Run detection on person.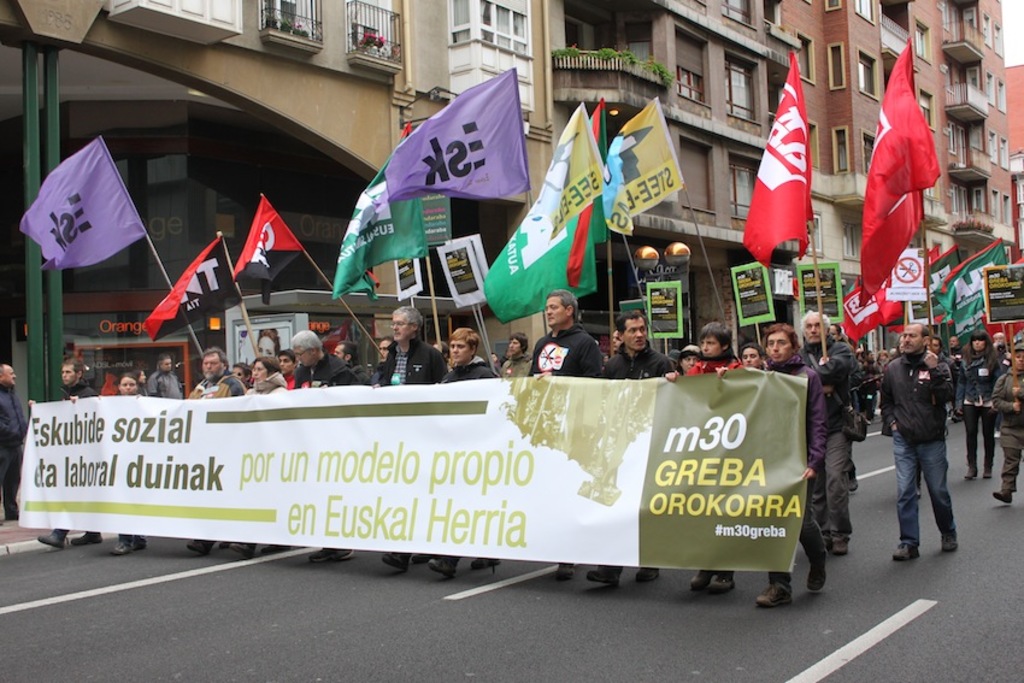
Result: x1=0, y1=359, x2=27, y2=522.
